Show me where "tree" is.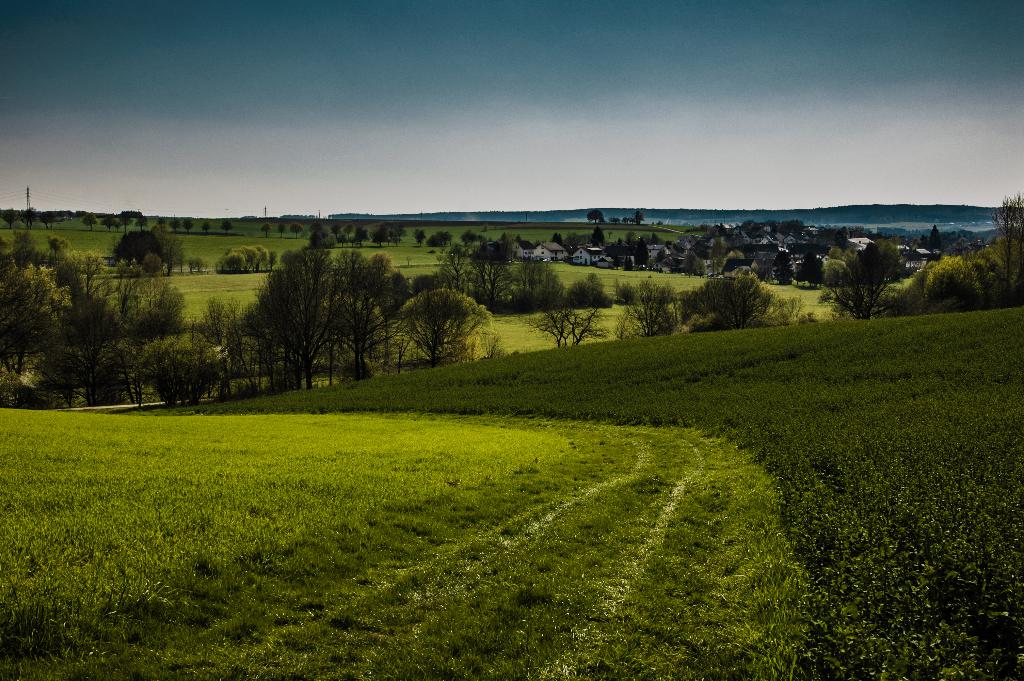
"tree" is at crop(321, 251, 413, 379).
